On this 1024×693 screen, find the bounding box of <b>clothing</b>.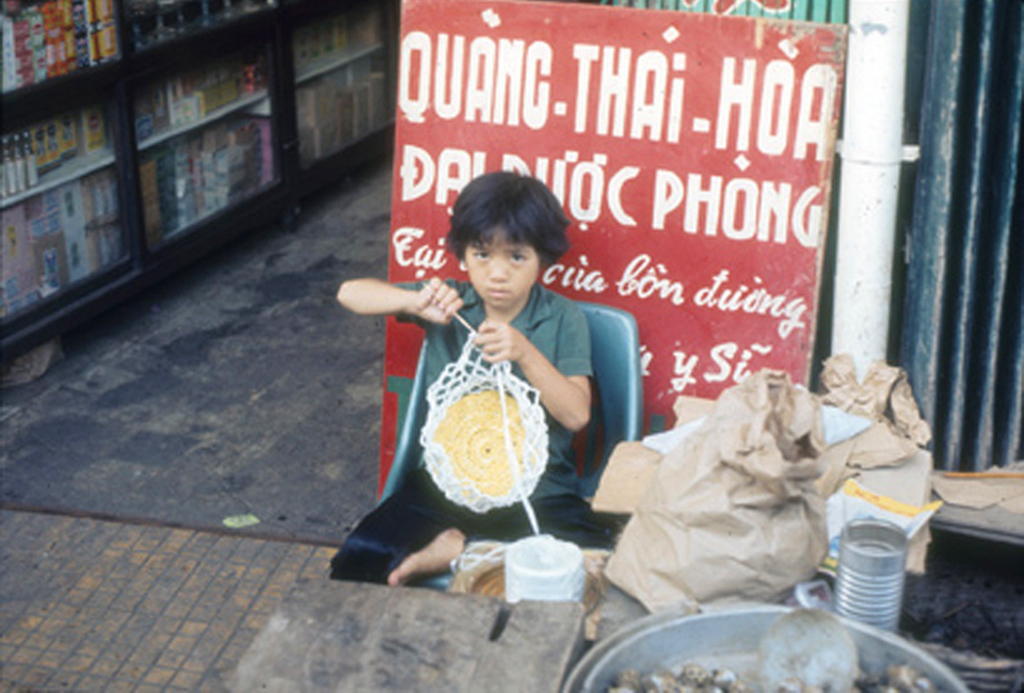
Bounding box: region(326, 278, 625, 582).
